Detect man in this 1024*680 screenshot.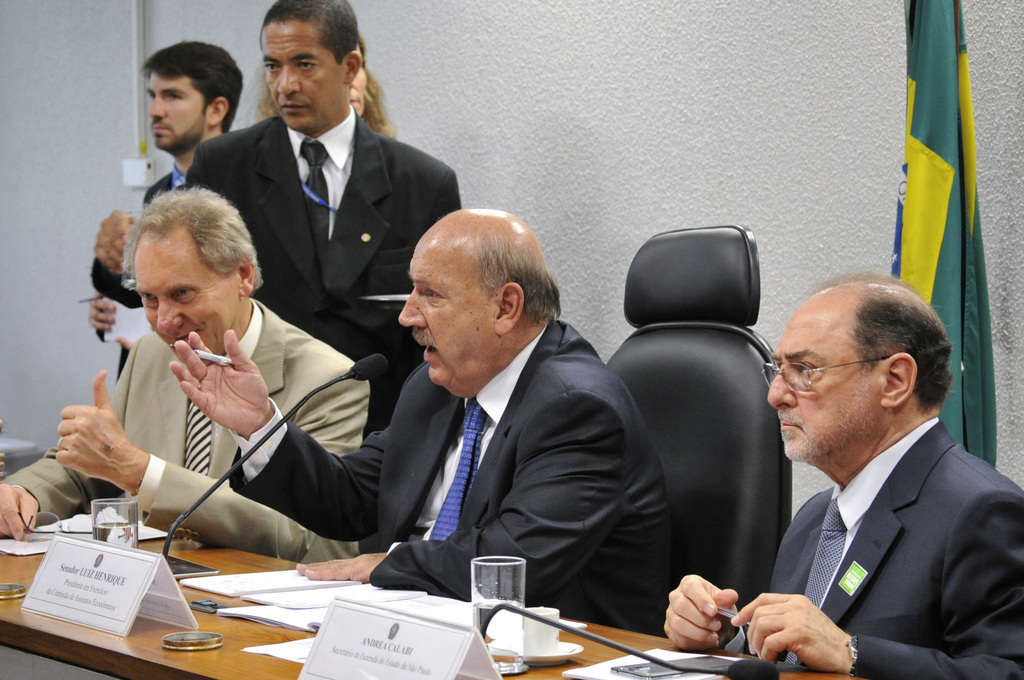
Detection: crop(0, 184, 371, 565).
